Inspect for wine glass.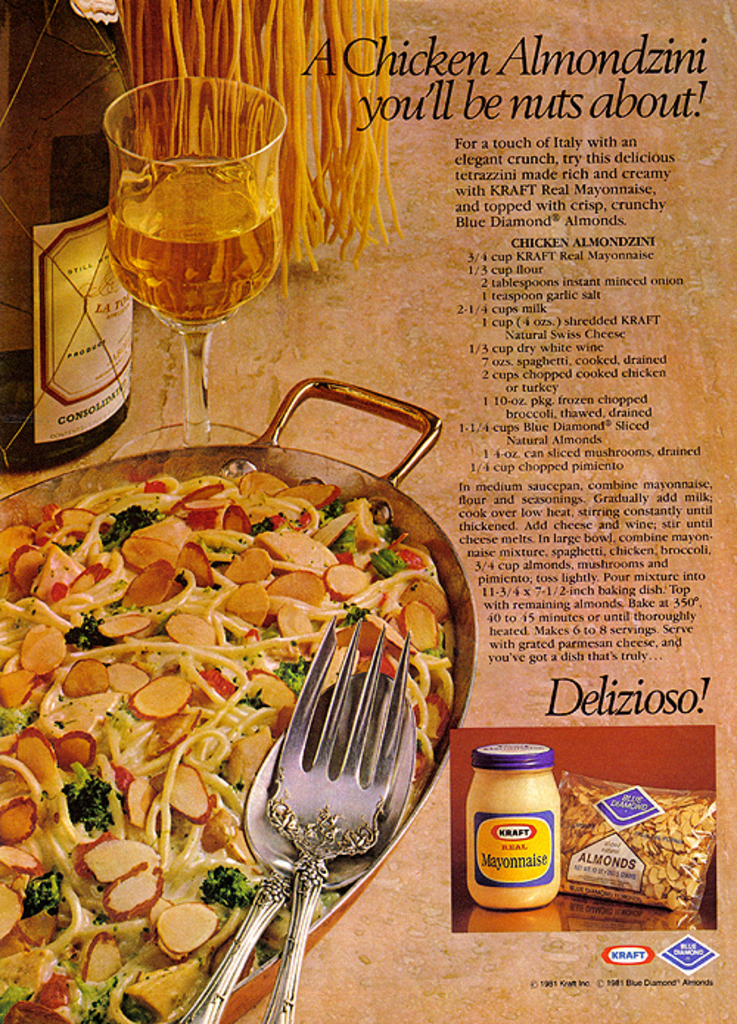
Inspection: 102 66 283 474.
